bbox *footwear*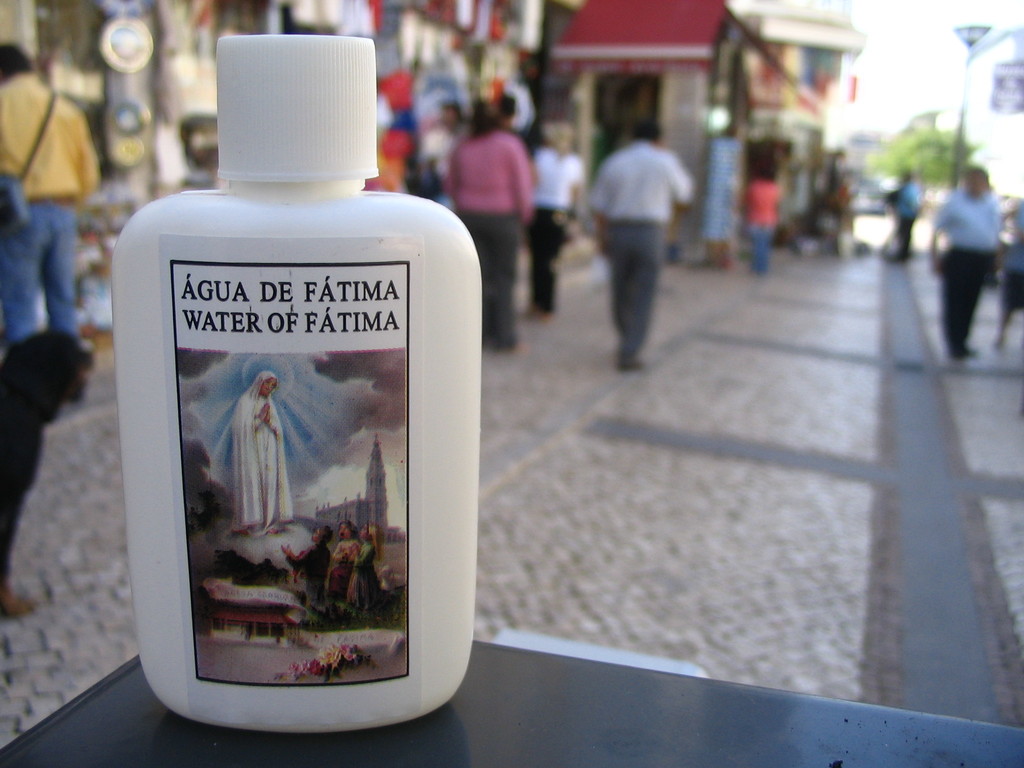
[x1=615, y1=353, x2=642, y2=372]
